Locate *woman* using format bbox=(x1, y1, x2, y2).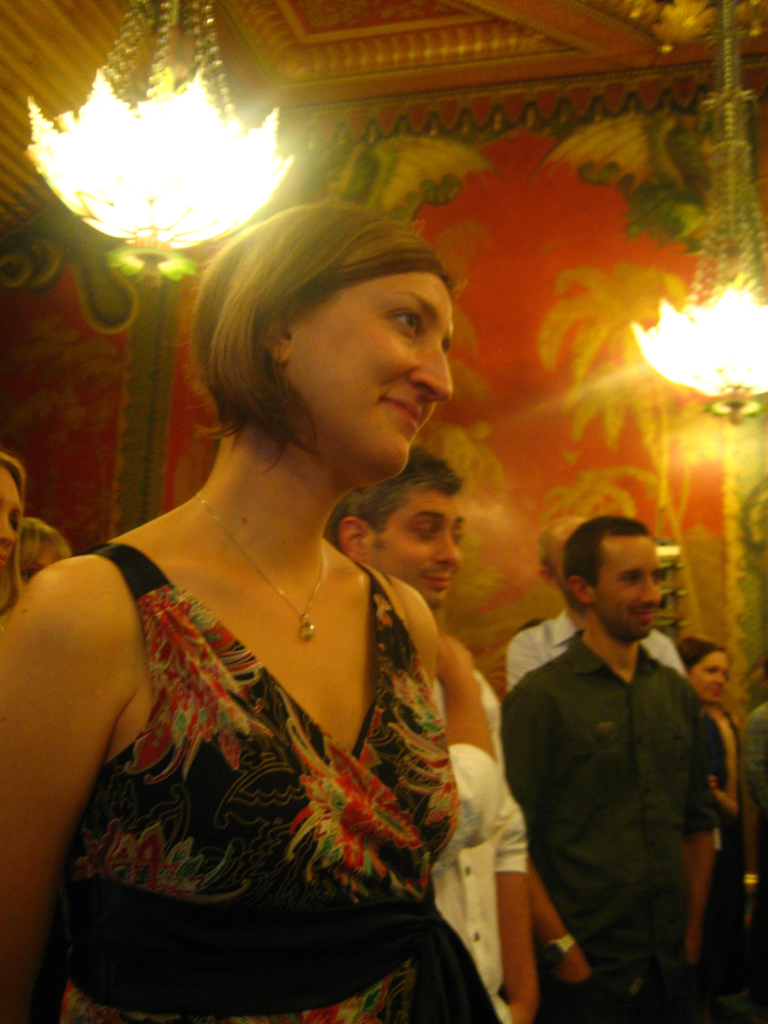
bbox=(40, 165, 564, 1023).
